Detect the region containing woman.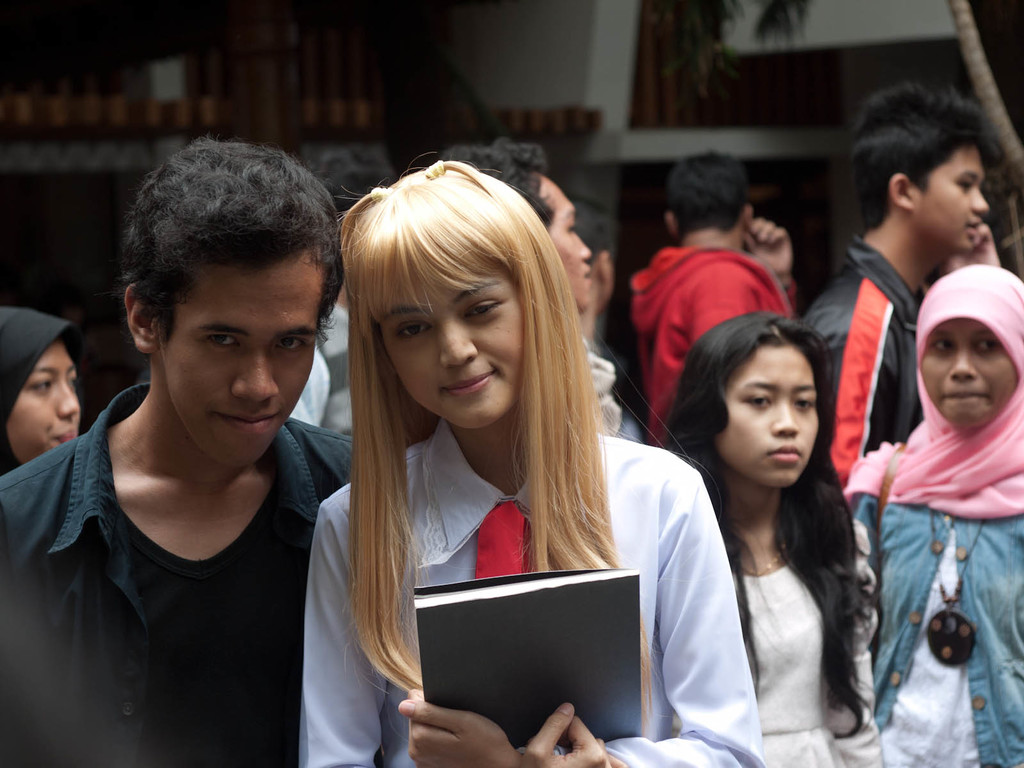
[left=0, top=304, right=84, bottom=484].
